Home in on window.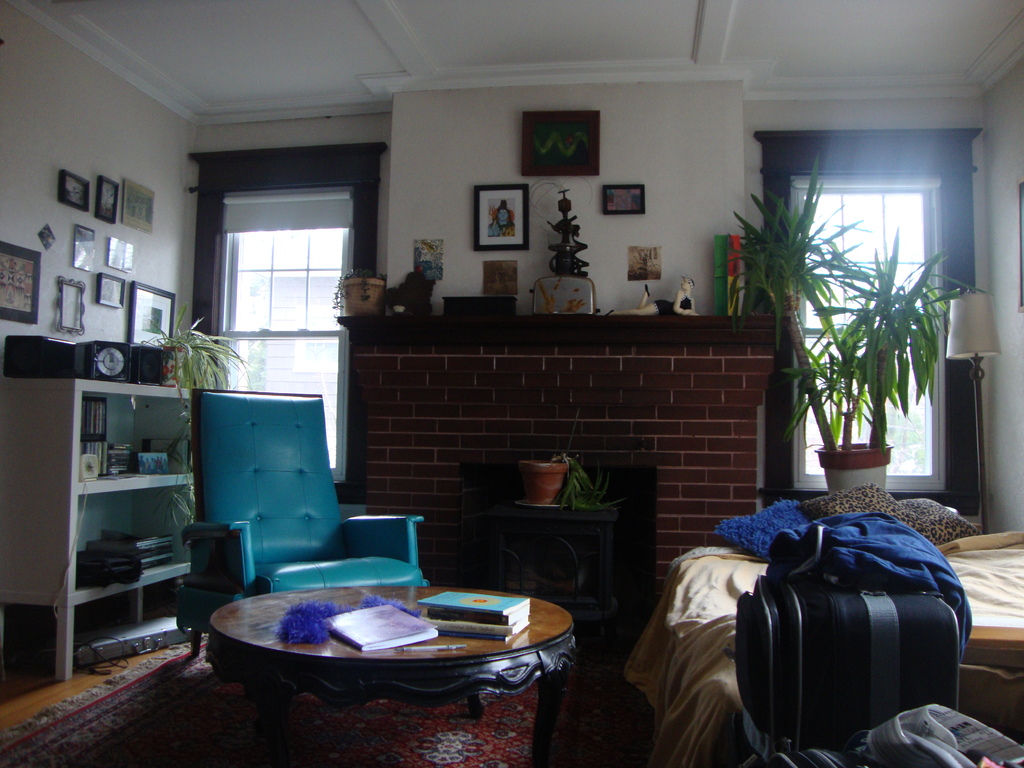
Homed in at 785, 176, 943, 495.
